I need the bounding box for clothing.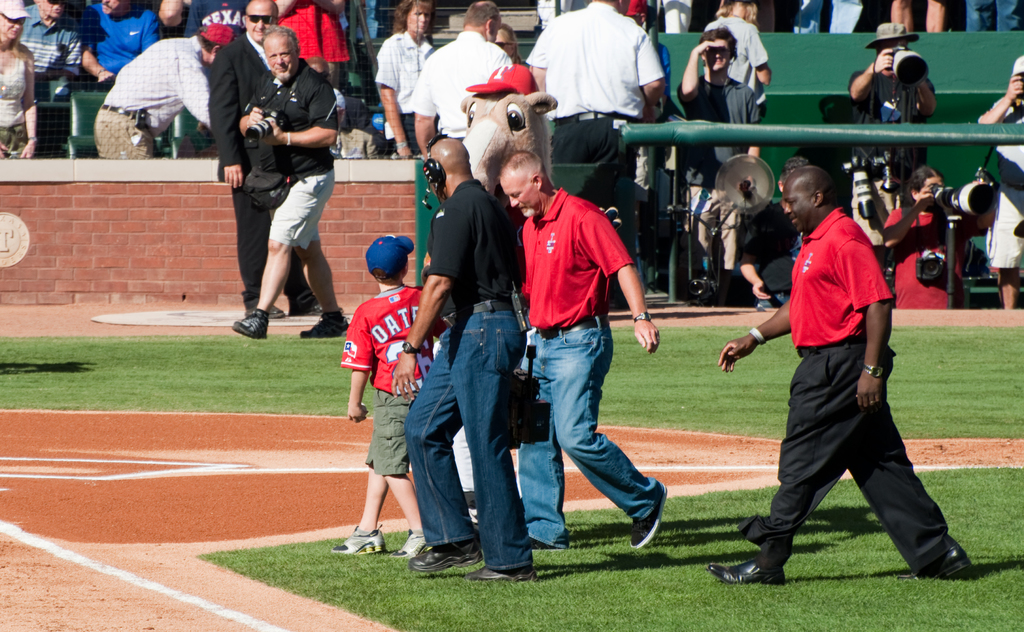
Here it is: 696:194:758:309.
